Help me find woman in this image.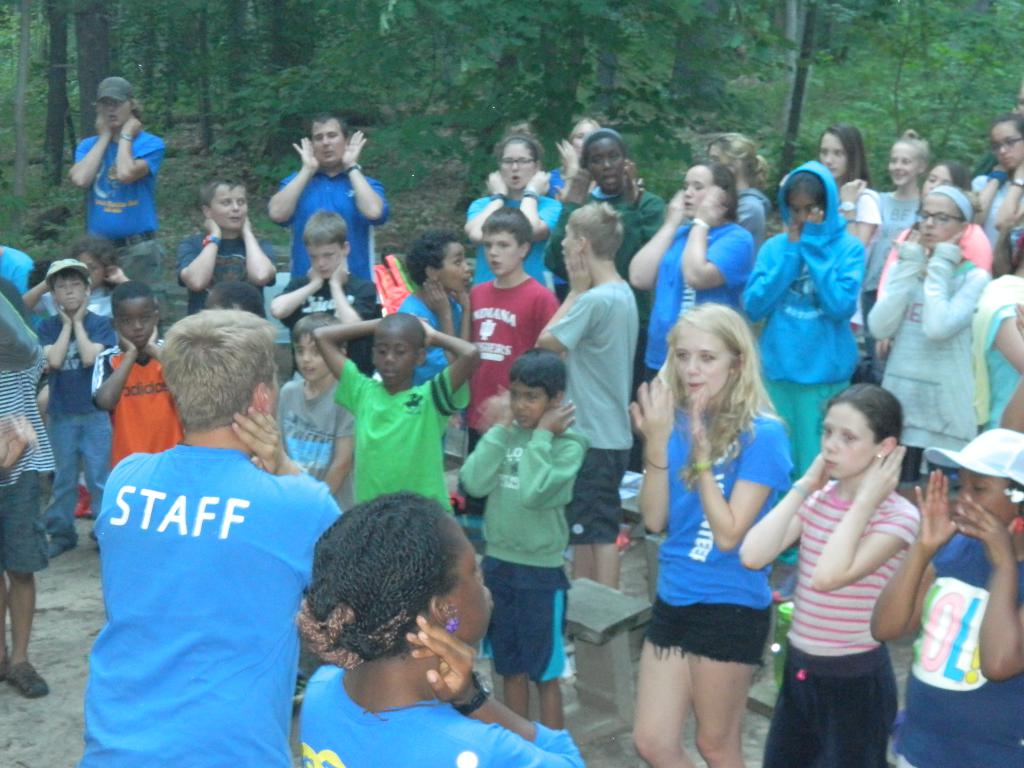
Found it: <region>466, 120, 561, 296</region>.
